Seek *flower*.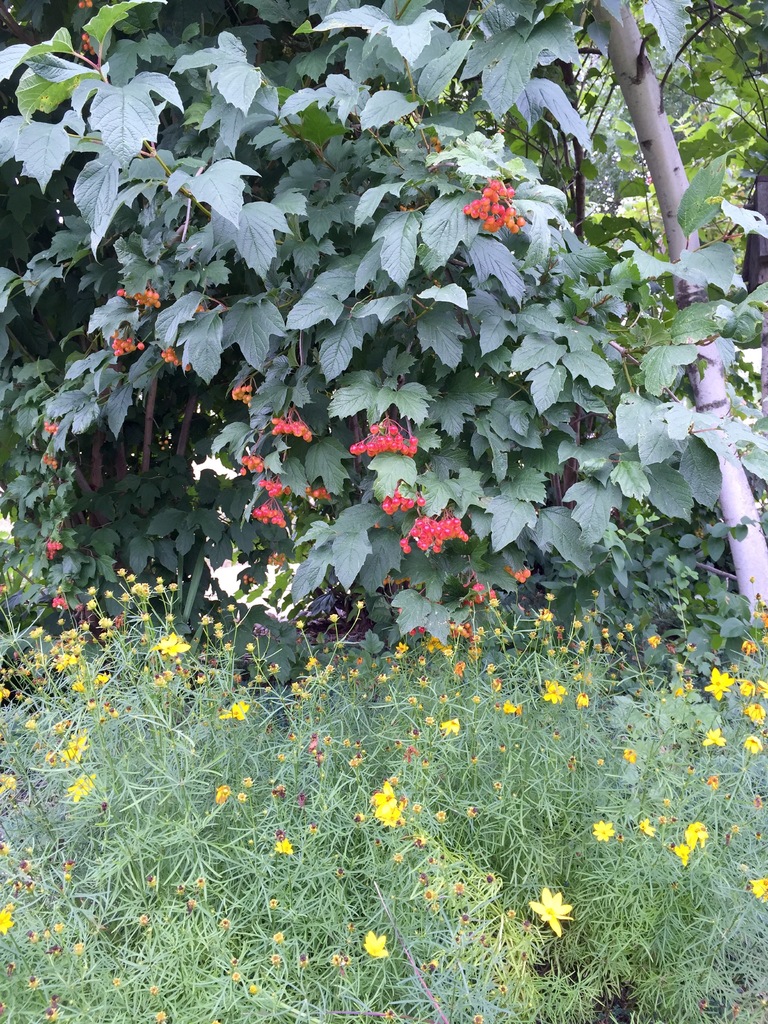
{"x1": 76, "y1": 765, "x2": 102, "y2": 780}.
